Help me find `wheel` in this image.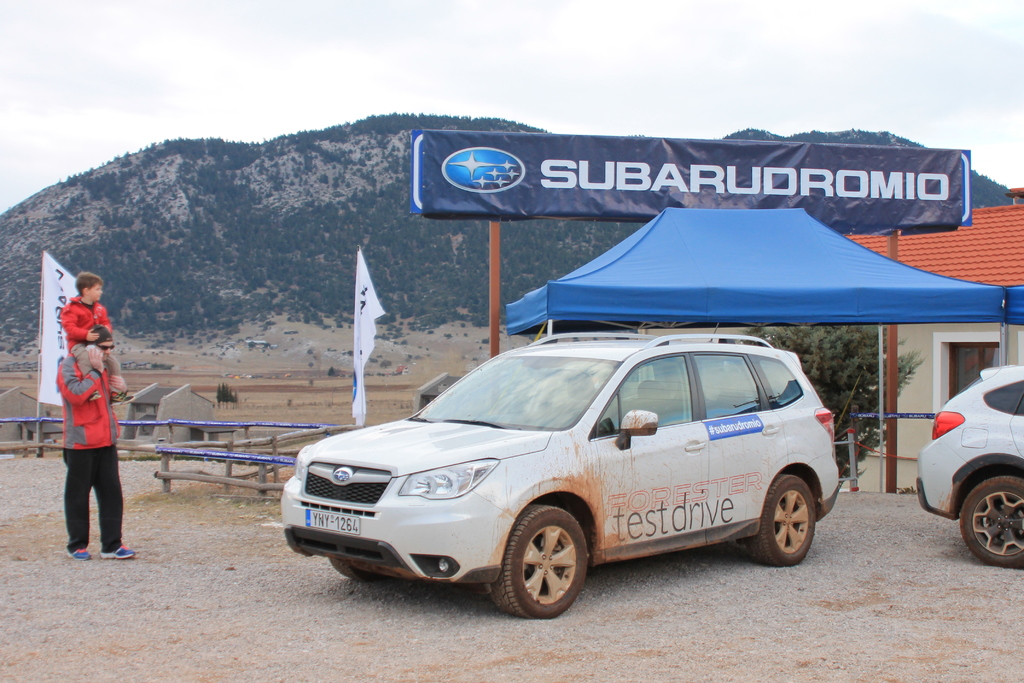
Found it: [x1=748, y1=475, x2=819, y2=568].
